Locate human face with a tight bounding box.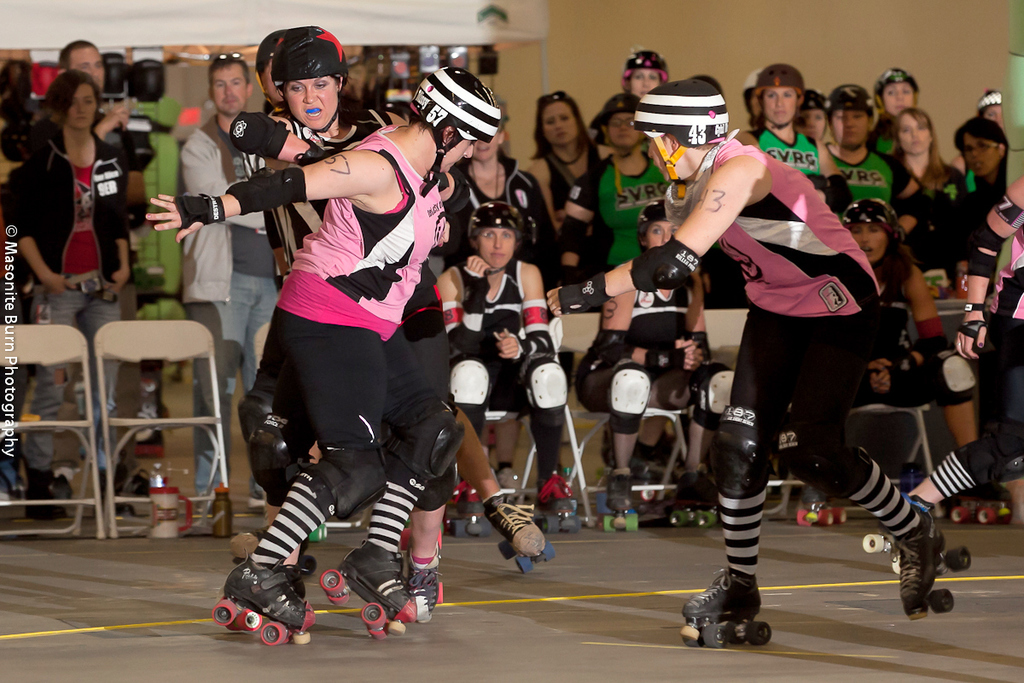
<bbox>442, 140, 475, 173</bbox>.
